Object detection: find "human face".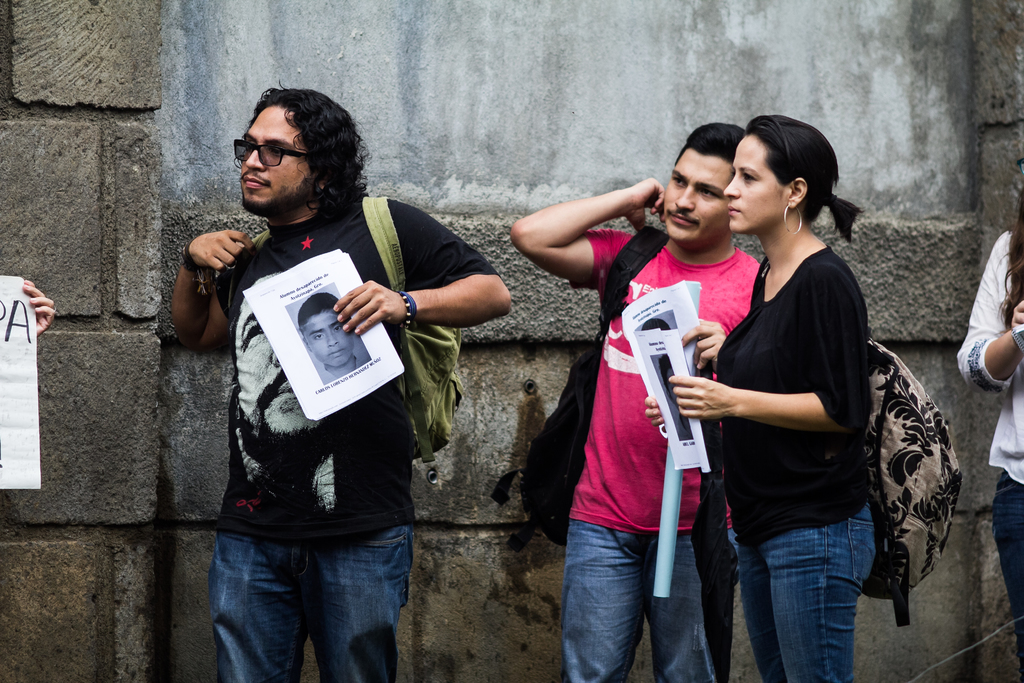
Rect(239, 110, 314, 213).
